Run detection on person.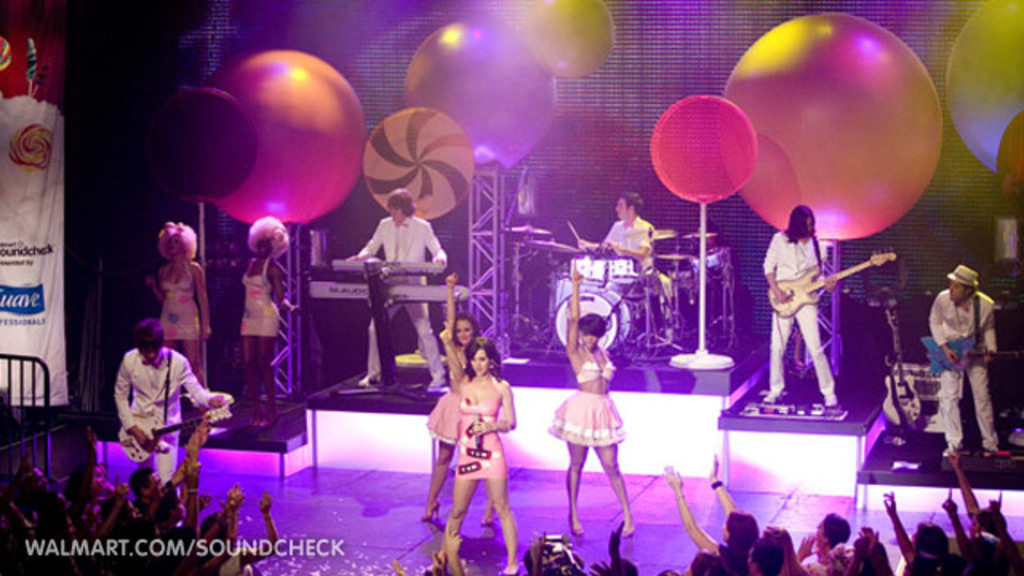
Result: 149:221:208:379.
